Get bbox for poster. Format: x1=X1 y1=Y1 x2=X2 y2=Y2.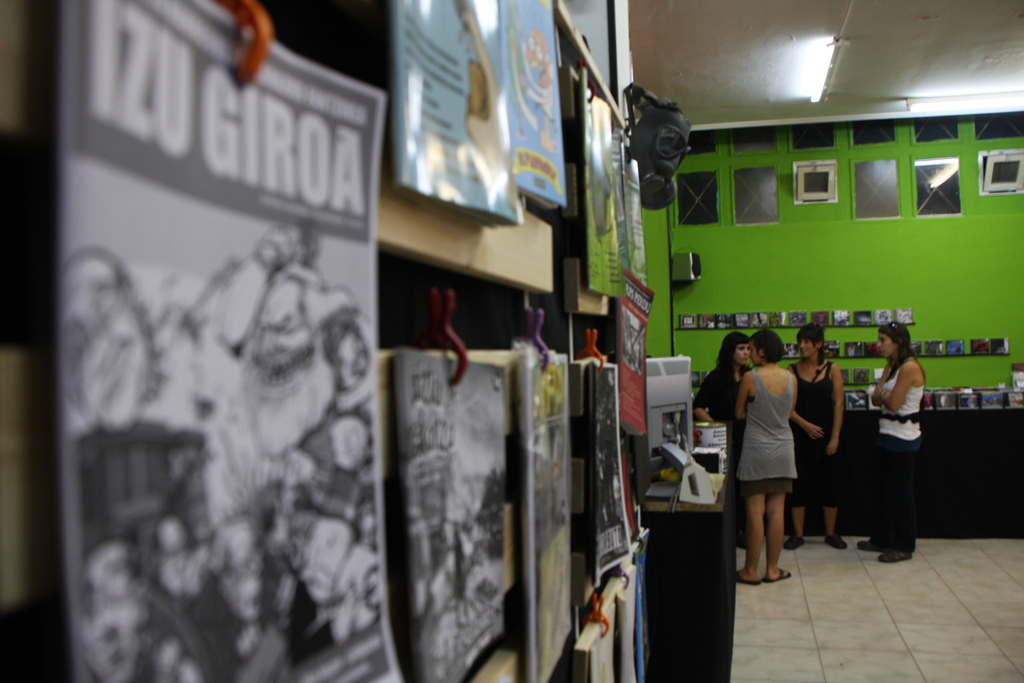
x1=572 y1=360 x2=634 y2=573.
